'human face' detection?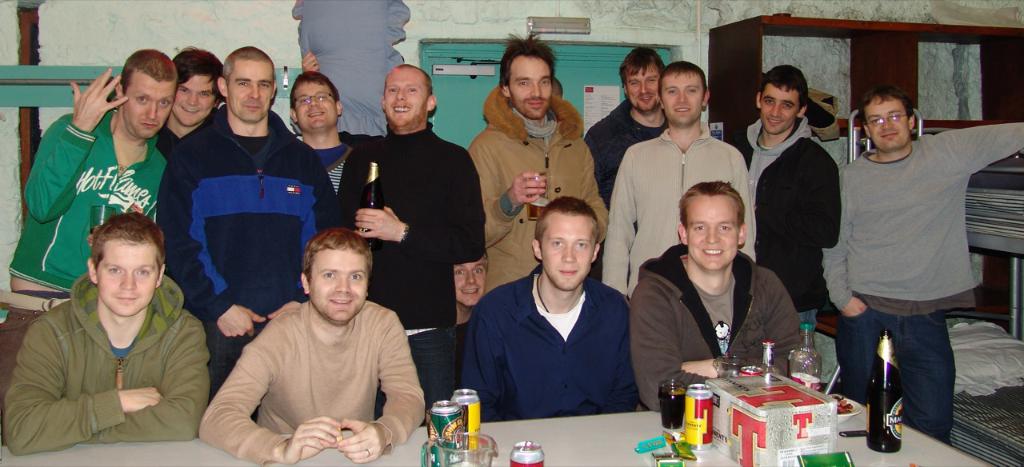
crop(866, 98, 911, 148)
